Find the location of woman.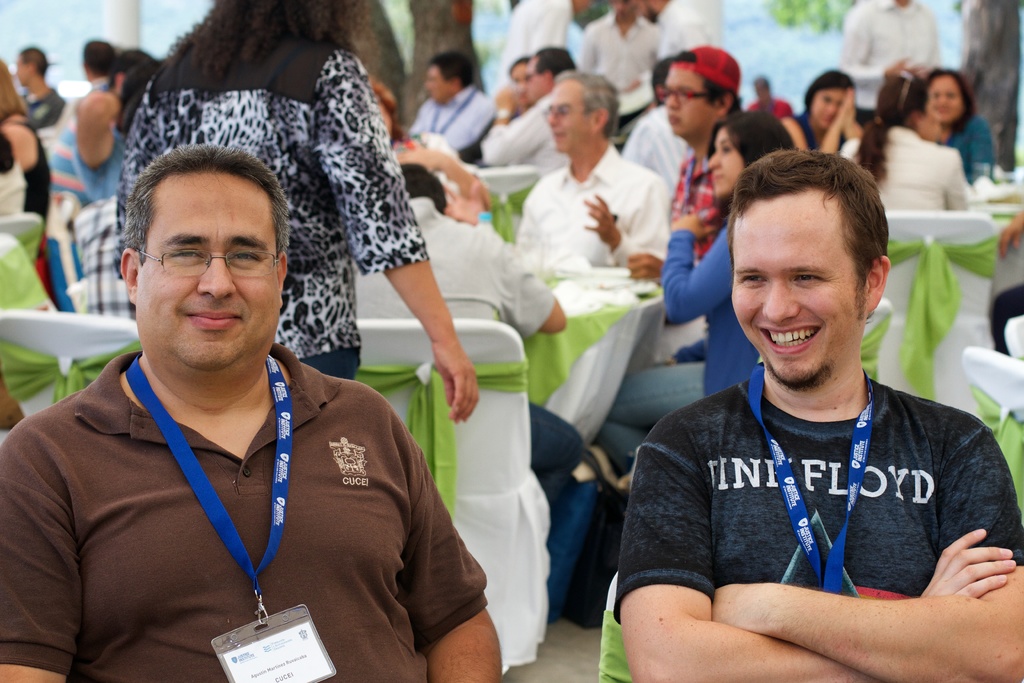
Location: [x1=919, y1=64, x2=999, y2=186].
